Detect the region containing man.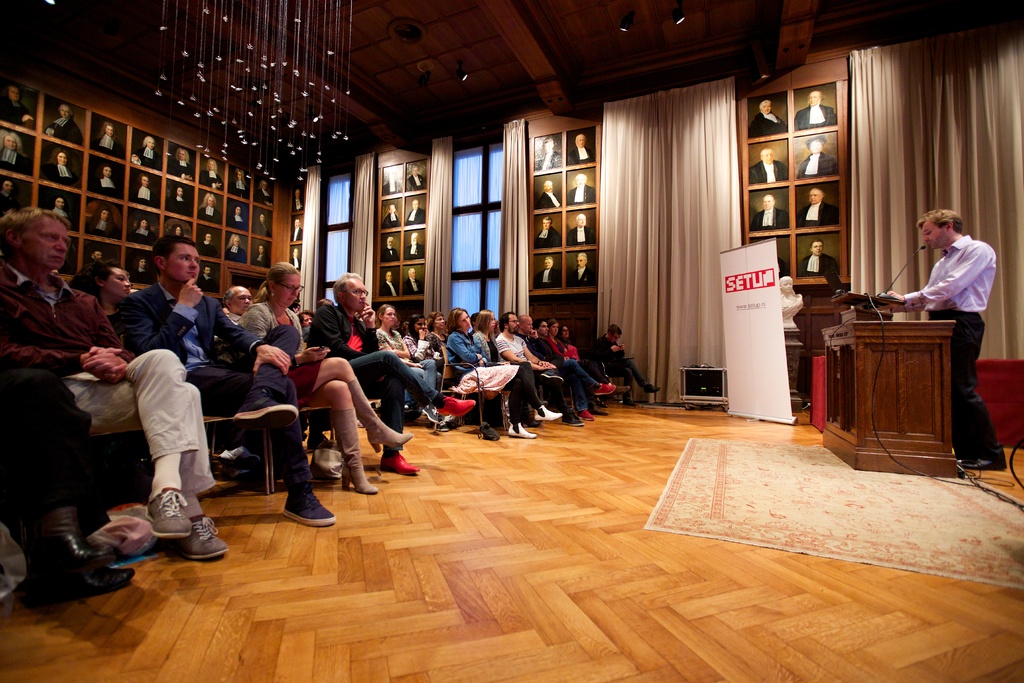
{"x1": 253, "y1": 179, "x2": 271, "y2": 202}.
